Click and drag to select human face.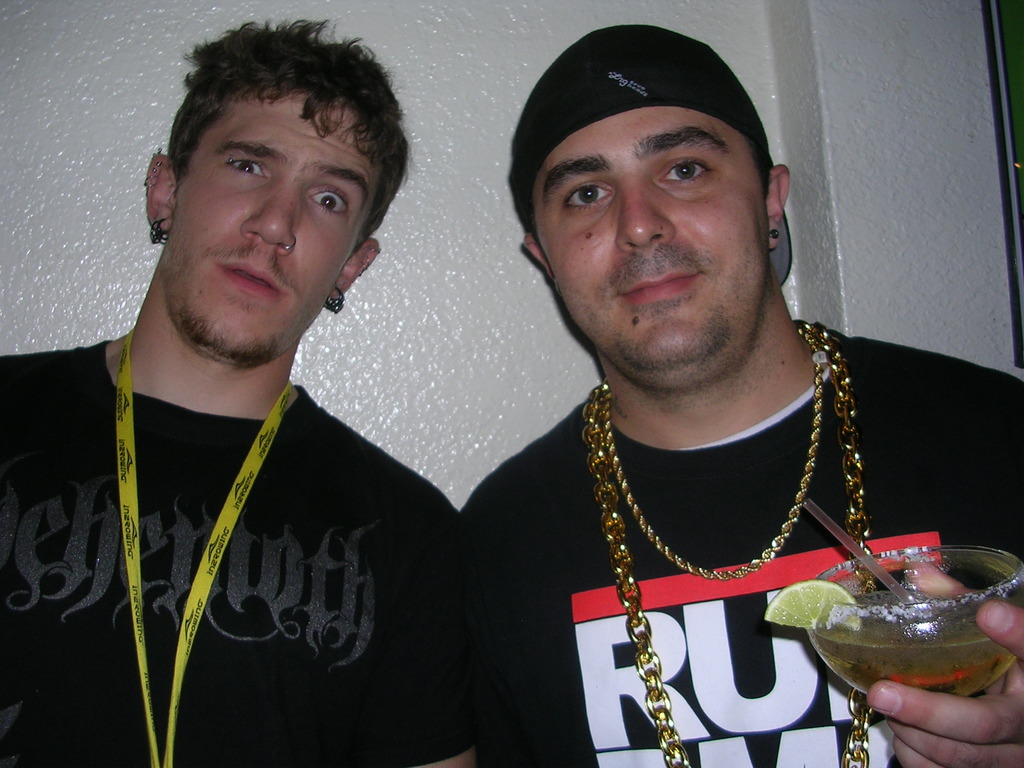
Selection: box(540, 101, 772, 360).
